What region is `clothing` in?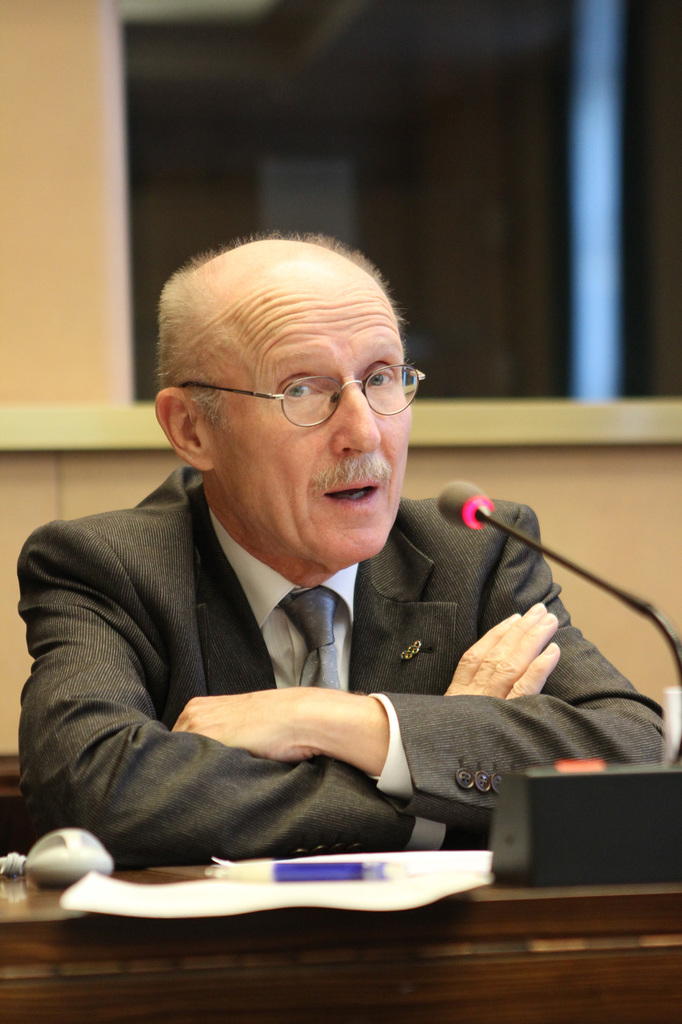
<region>3, 463, 610, 893</region>.
